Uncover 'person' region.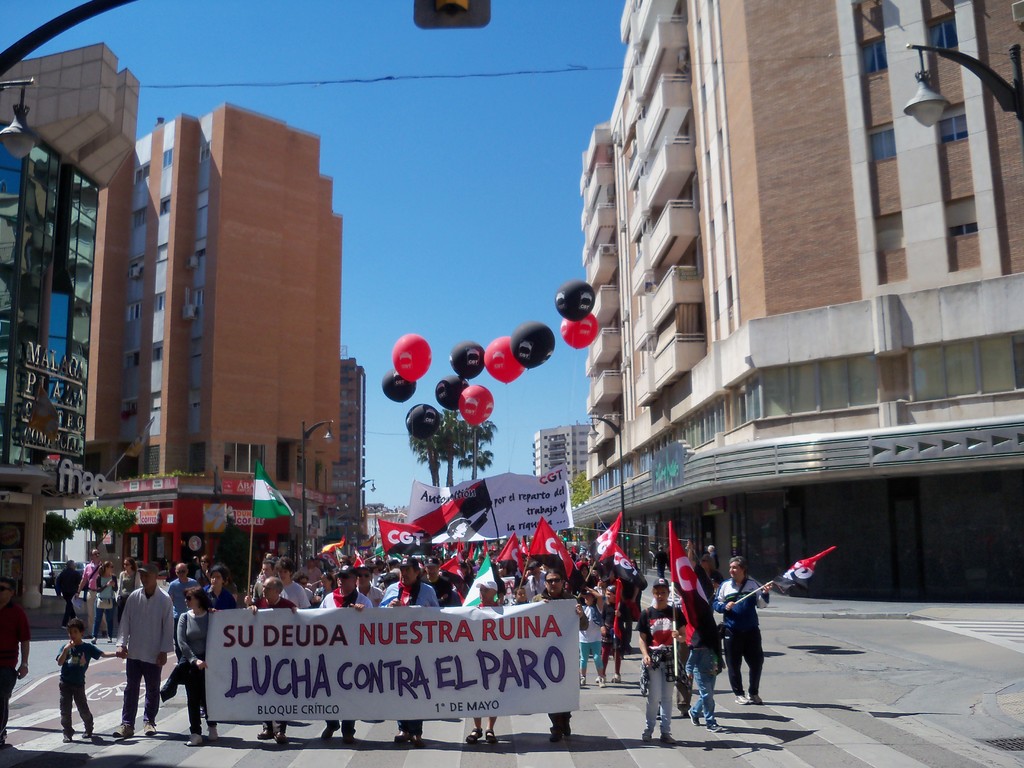
Uncovered: <box>75,548,107,639</box>.
